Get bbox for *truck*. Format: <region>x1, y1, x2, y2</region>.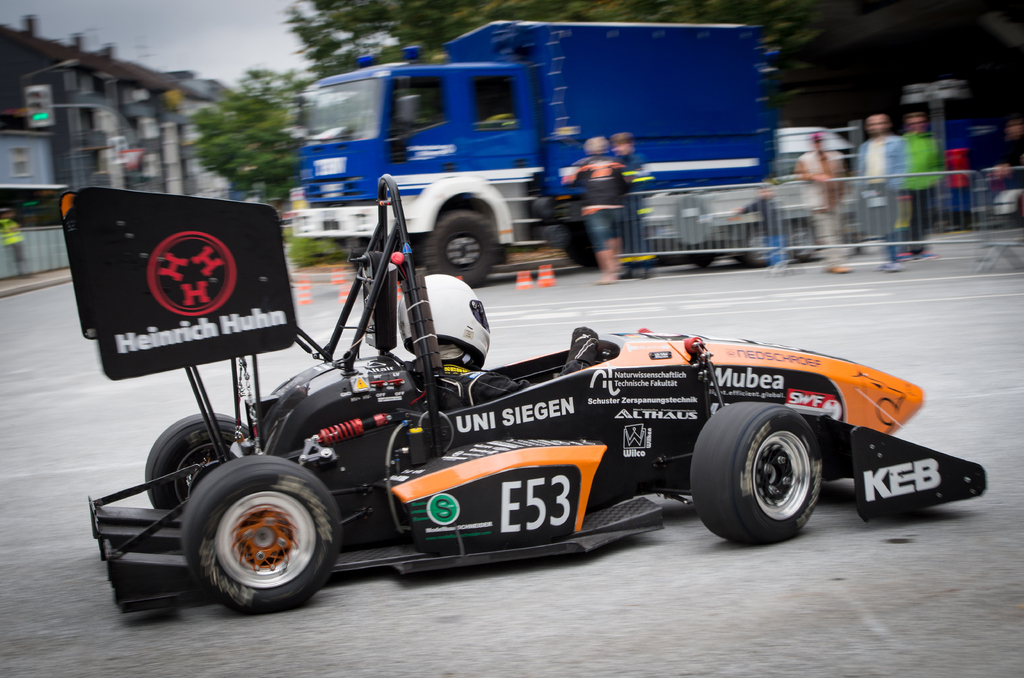
<region>281, 31, 792, 273</region>.
